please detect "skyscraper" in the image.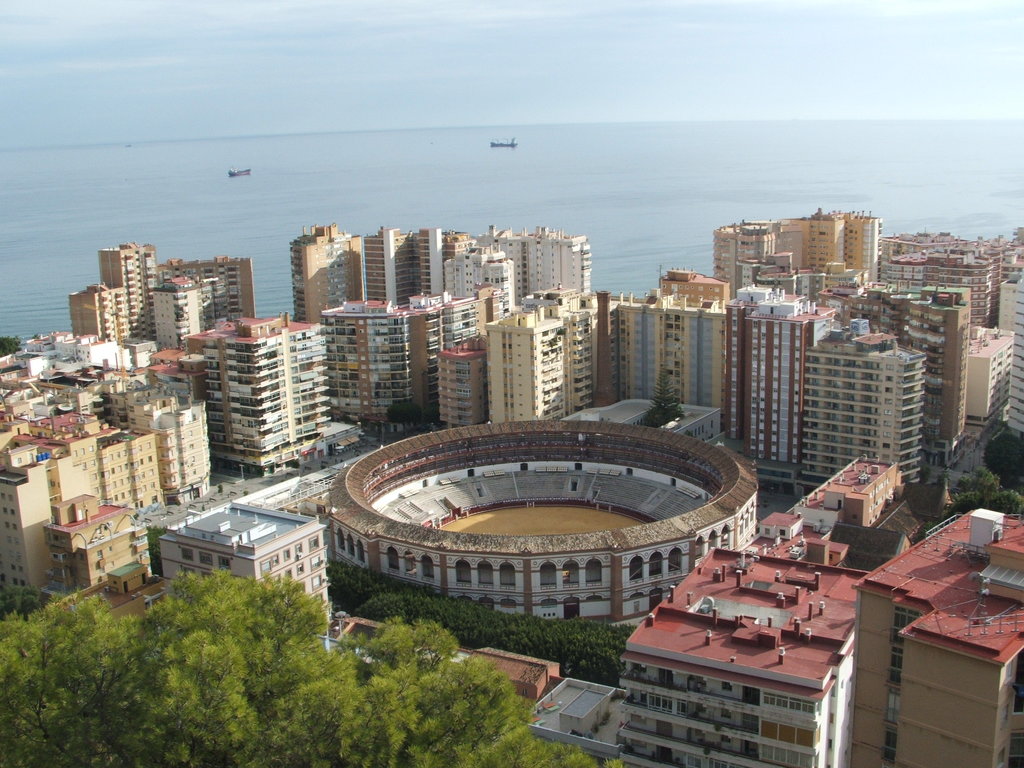
left=797, top=312, right=923, bottom=478.
